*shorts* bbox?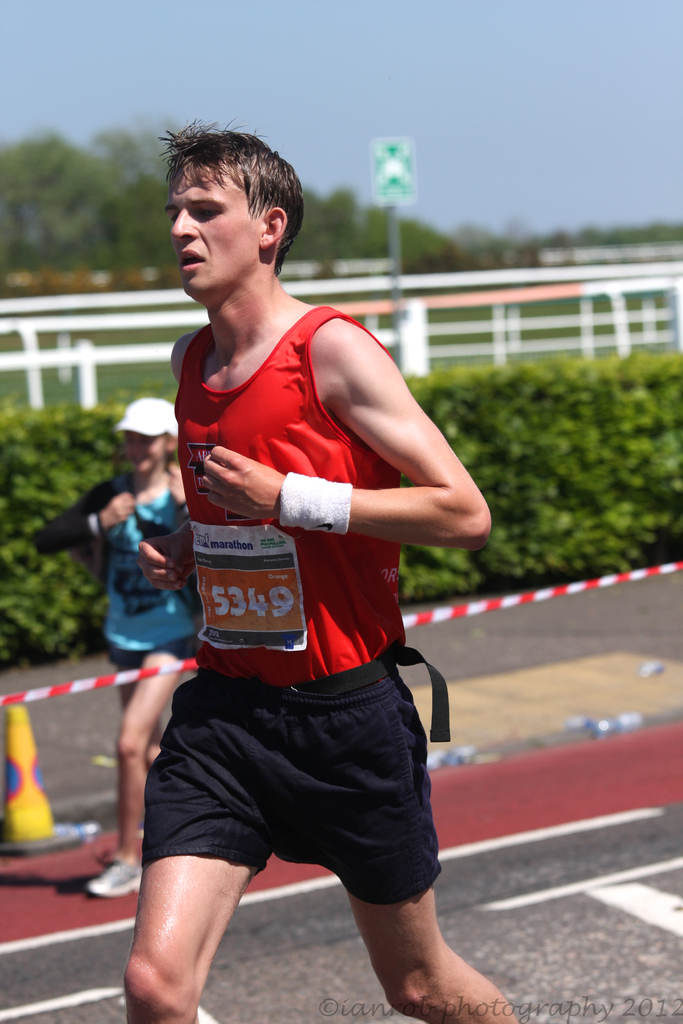
crop(142, 655, 475, 904)
